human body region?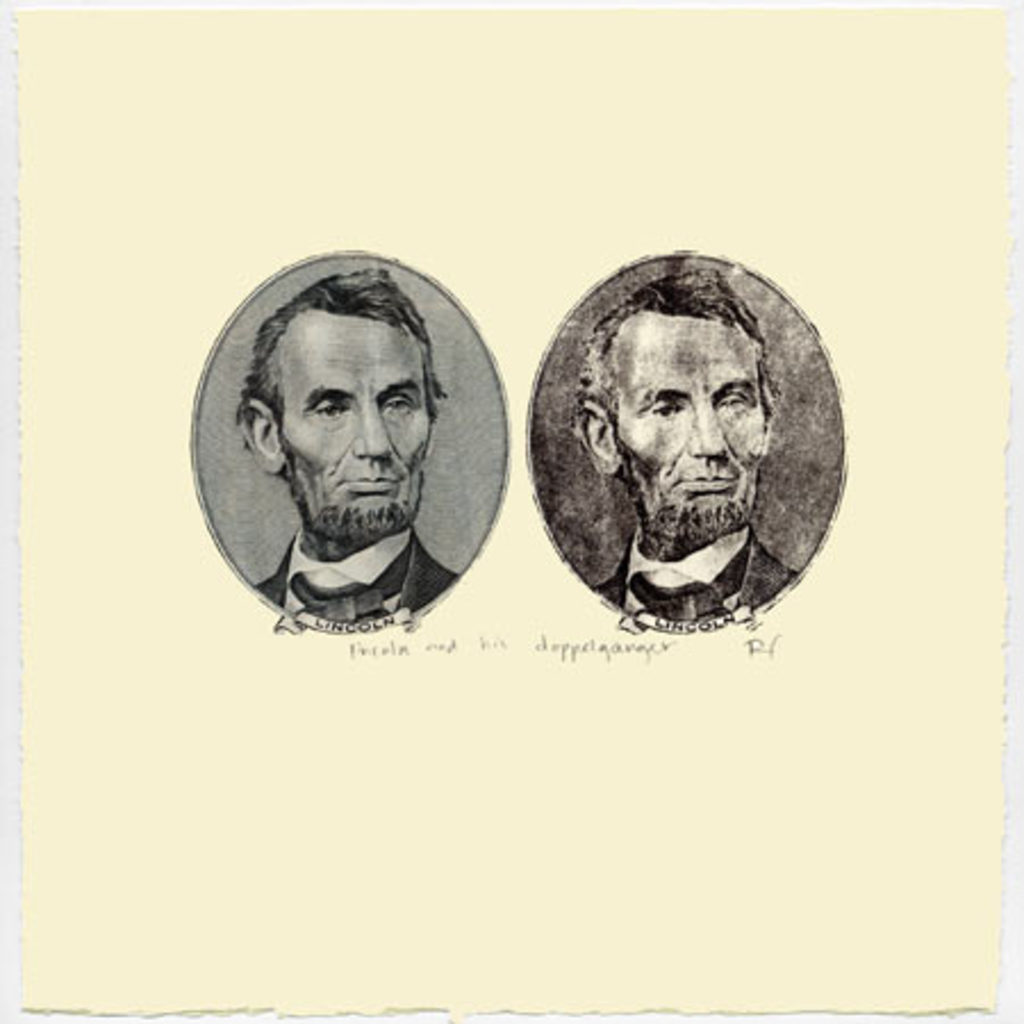
bbox=[200, 253, 507, 633]
